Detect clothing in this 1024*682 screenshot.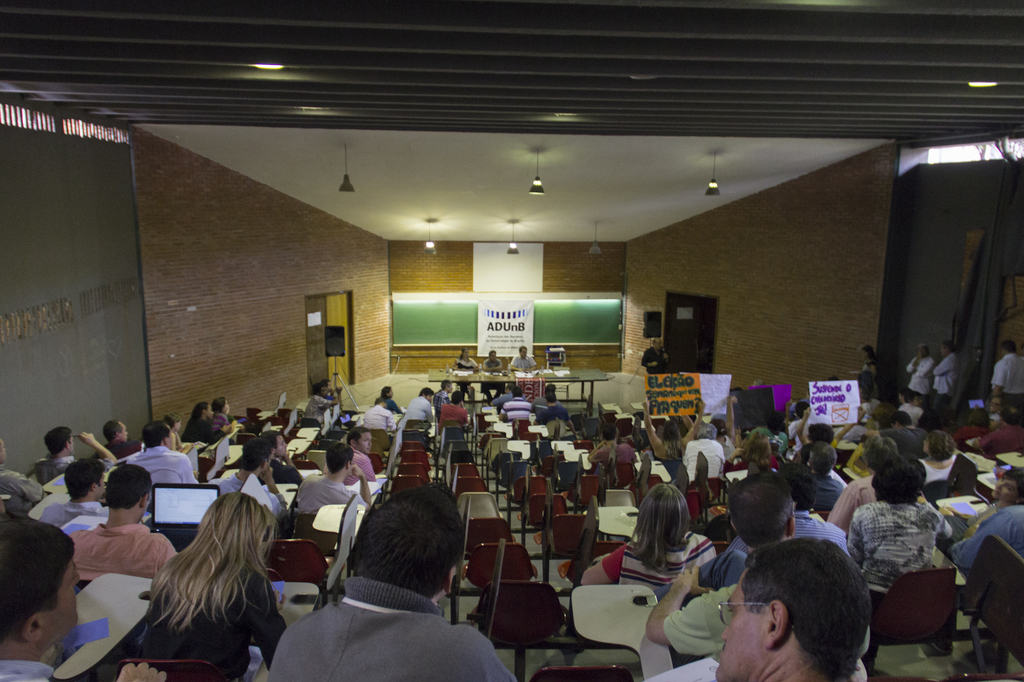
Detection: detection(436, 401, 471, 435).
